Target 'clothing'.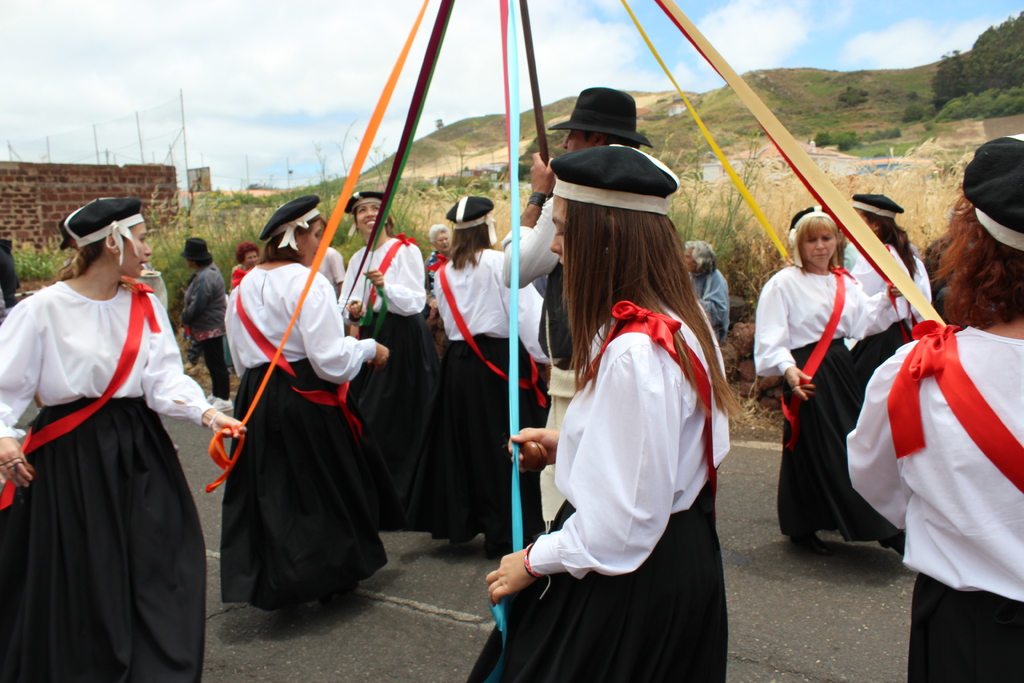
Target region: box(852, 240, 936, 329).
